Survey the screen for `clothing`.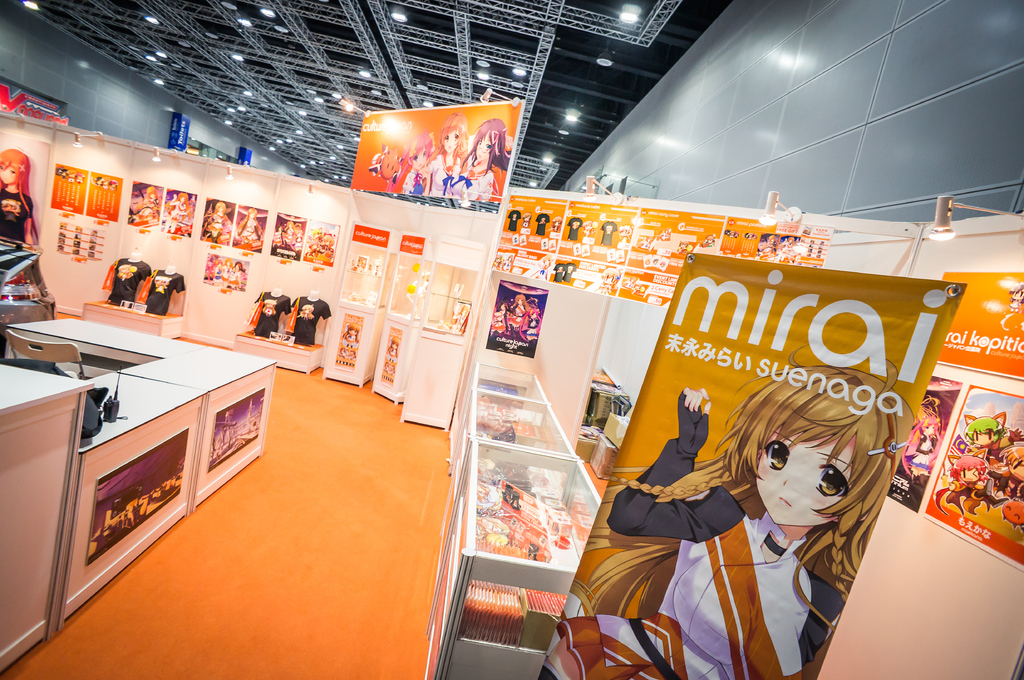
Survey found: Rect(295, 297, 335, 344).
